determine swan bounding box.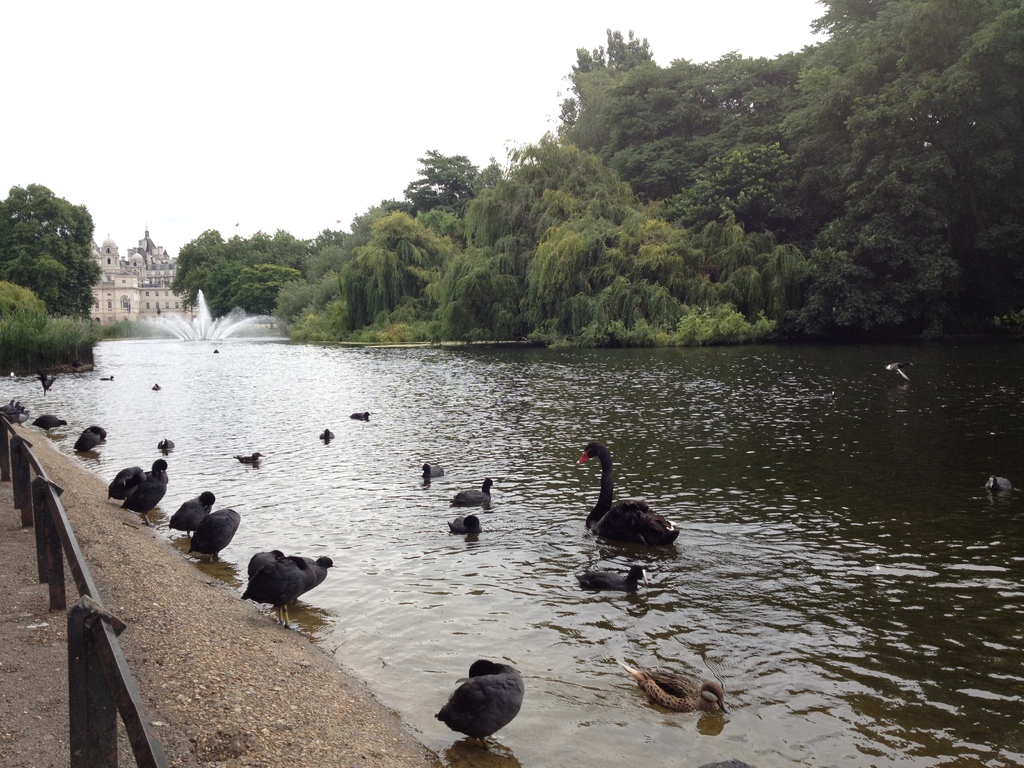
Determined: (573, 563, 652, 591).
